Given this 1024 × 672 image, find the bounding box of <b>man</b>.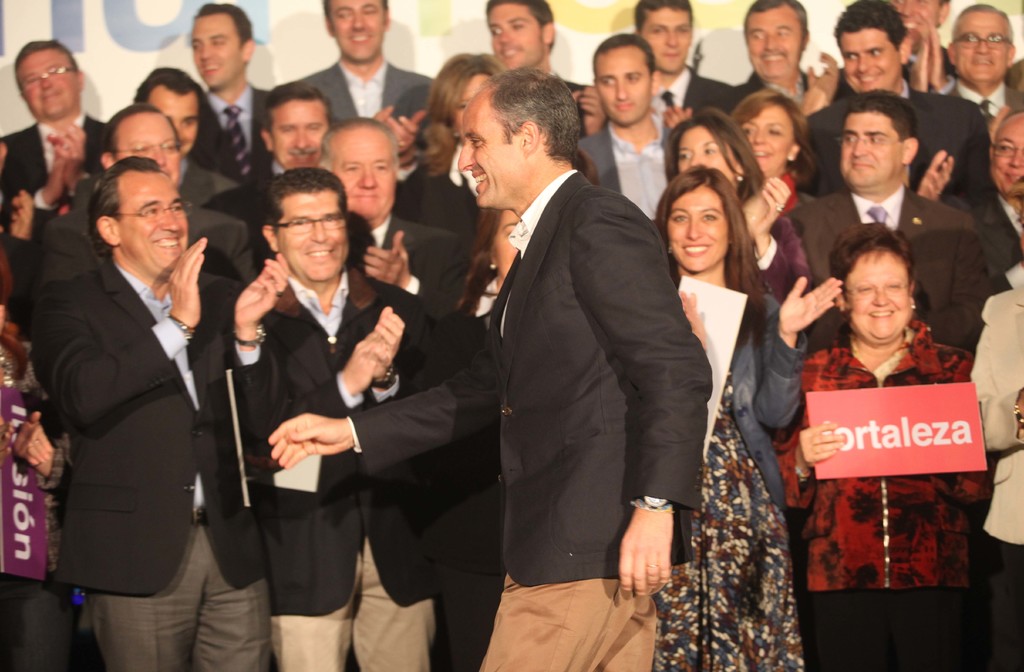
bbox=(316, 113, 452, 300).
